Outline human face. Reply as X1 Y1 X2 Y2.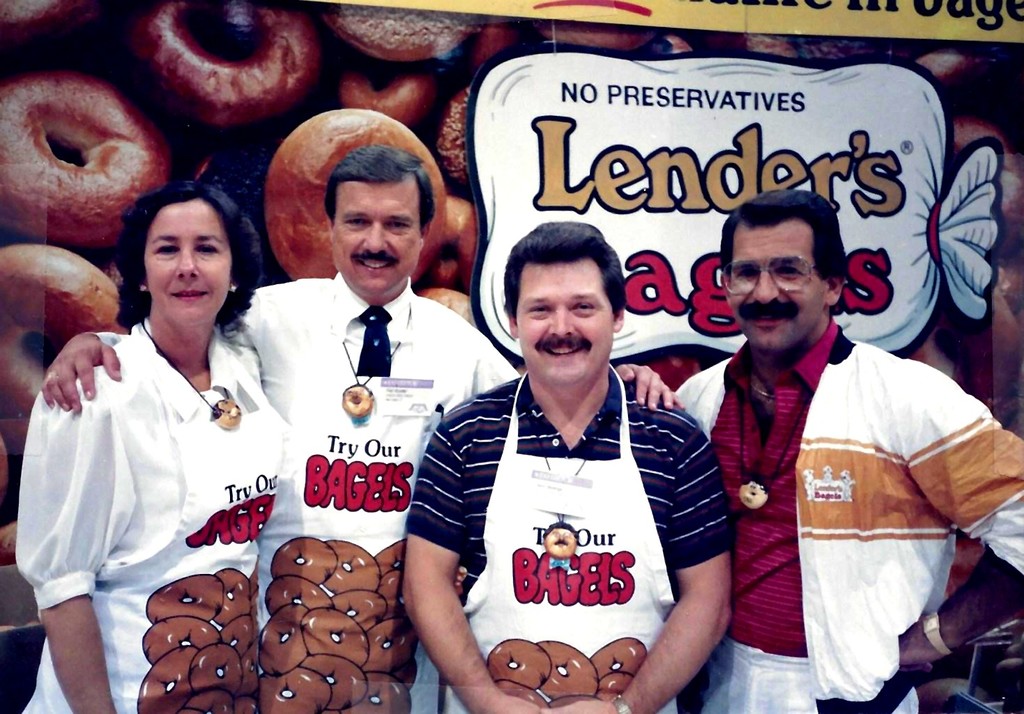
149 196 234 325.
